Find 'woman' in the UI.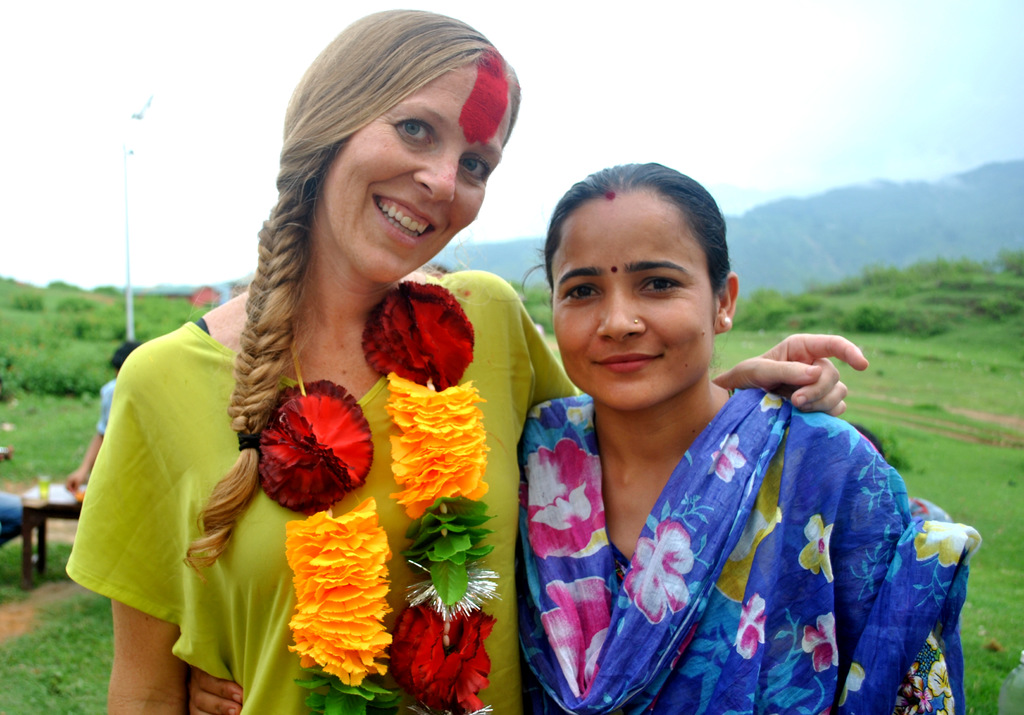
UI element at bbox=(65, 4, 883, 714).
